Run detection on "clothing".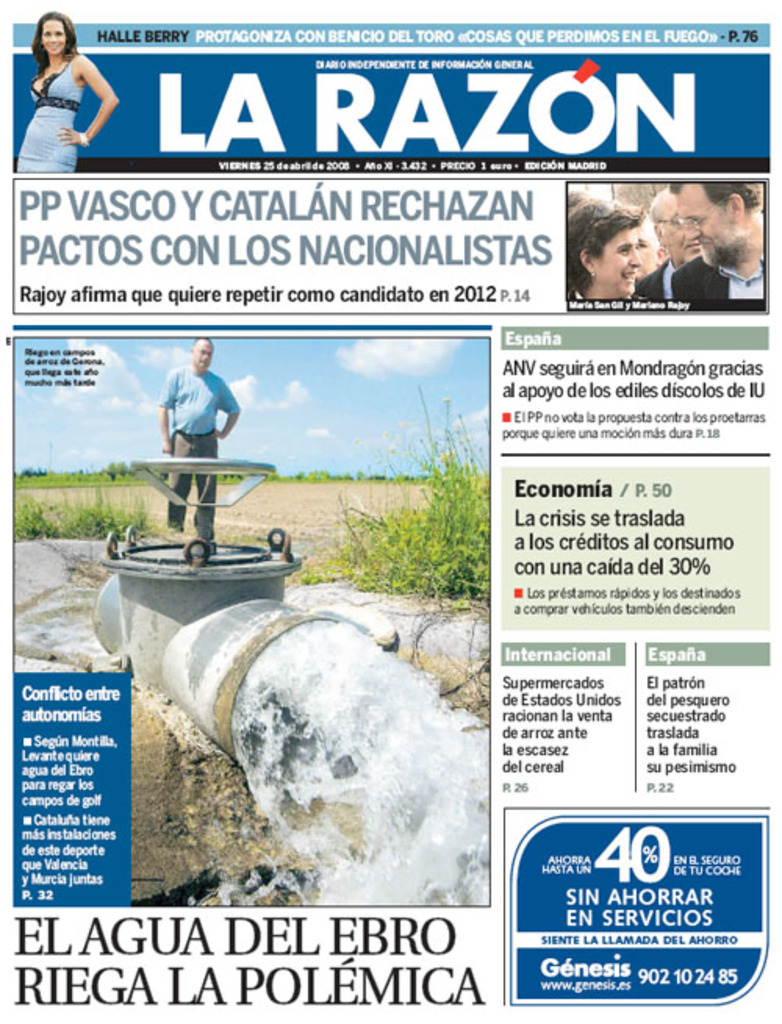
Result: [x1=6, y1=50, x2=86, y2=174].
